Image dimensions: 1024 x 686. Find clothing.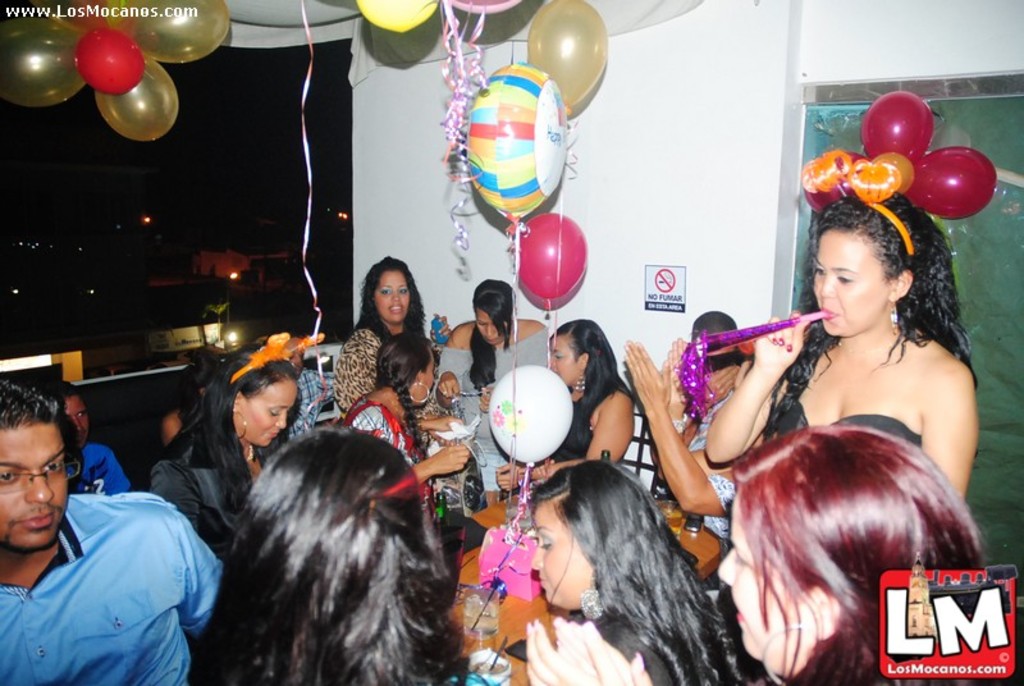
{"x1": 68, "y1": 440, "x2": 129, "y2": 495}.
